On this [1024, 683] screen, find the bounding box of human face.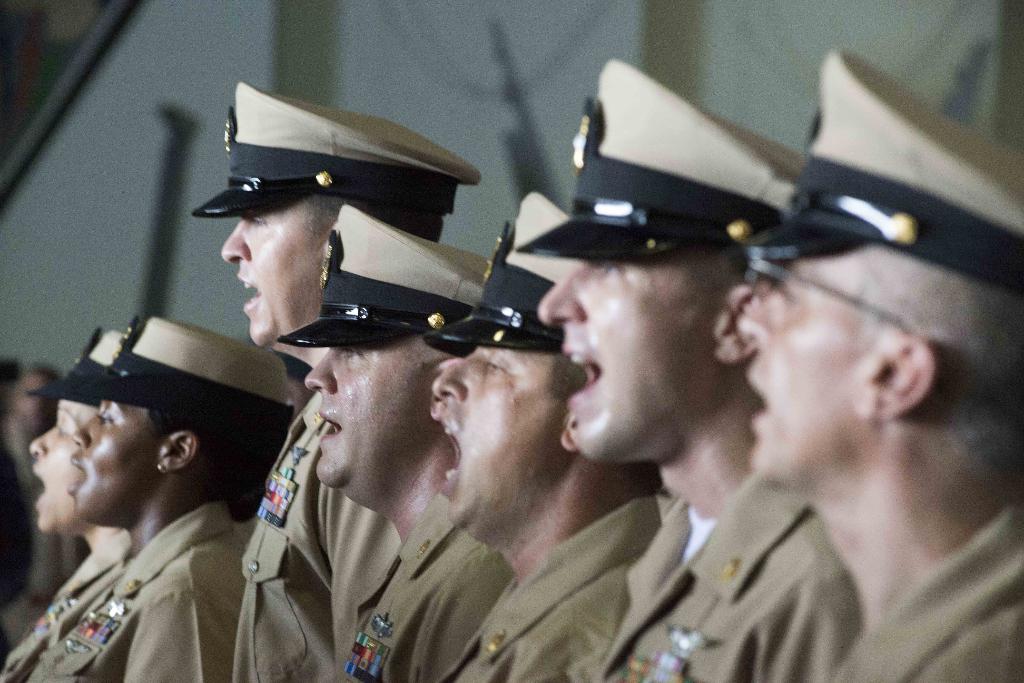
Bounding box: detection(220, 191, 324, 348).
